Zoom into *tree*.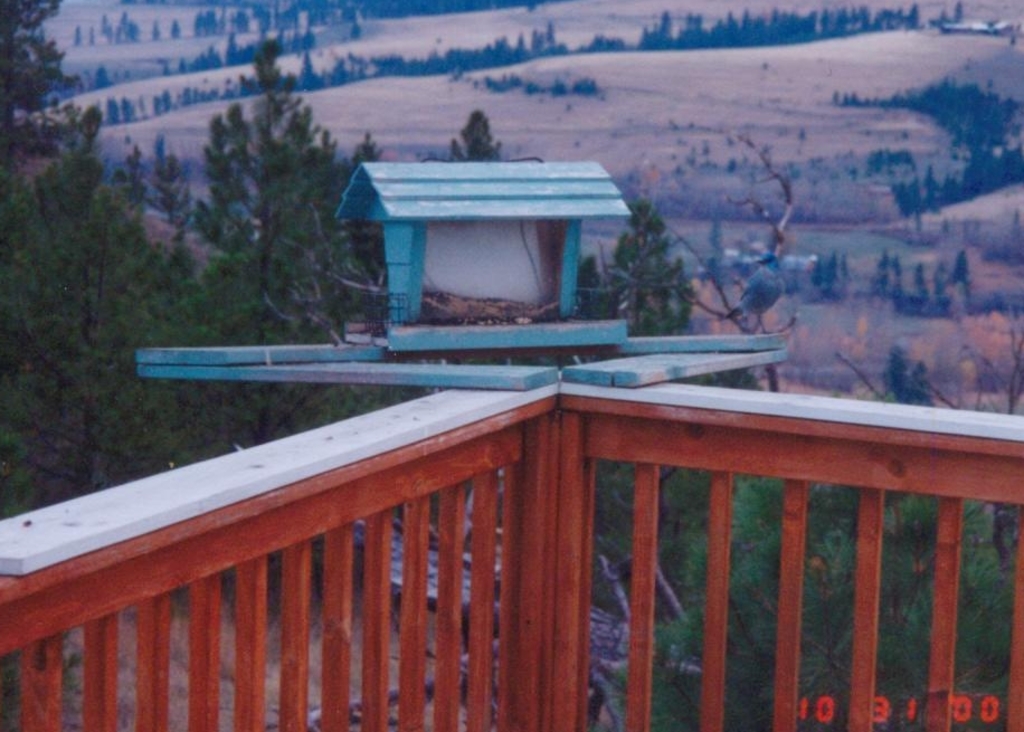
Zoom target: box(2, 0, 103, 186).
